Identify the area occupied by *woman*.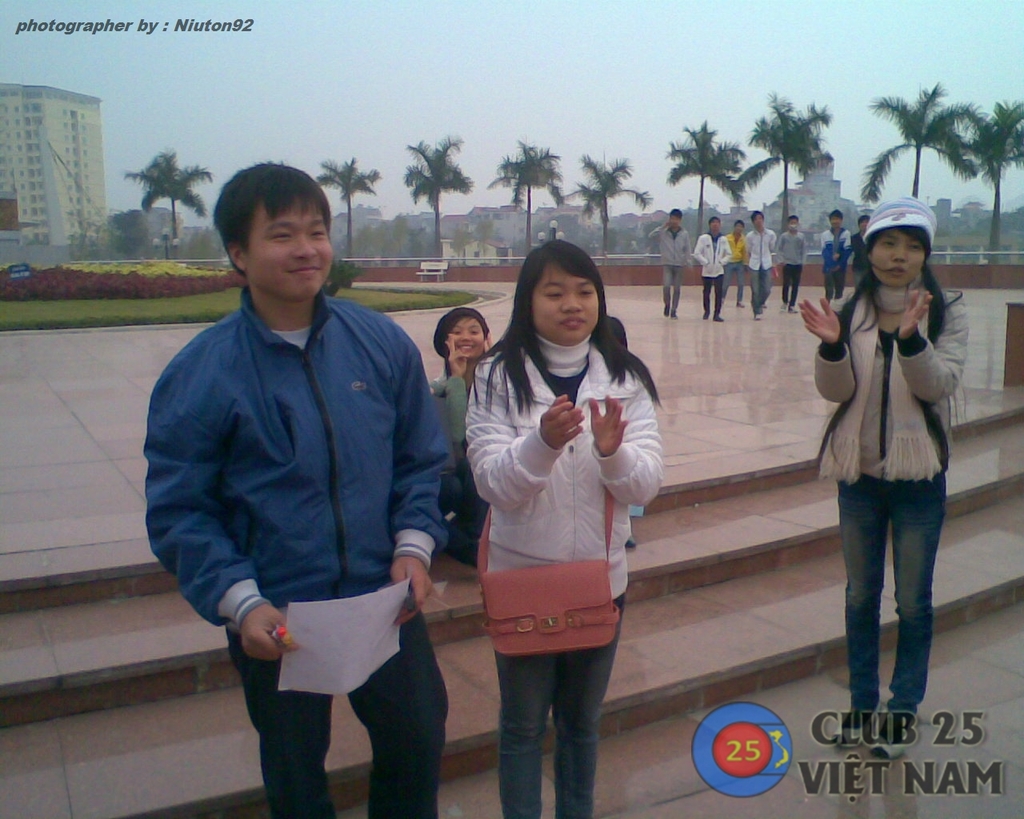
Area: [796, 202, 972, 760].
